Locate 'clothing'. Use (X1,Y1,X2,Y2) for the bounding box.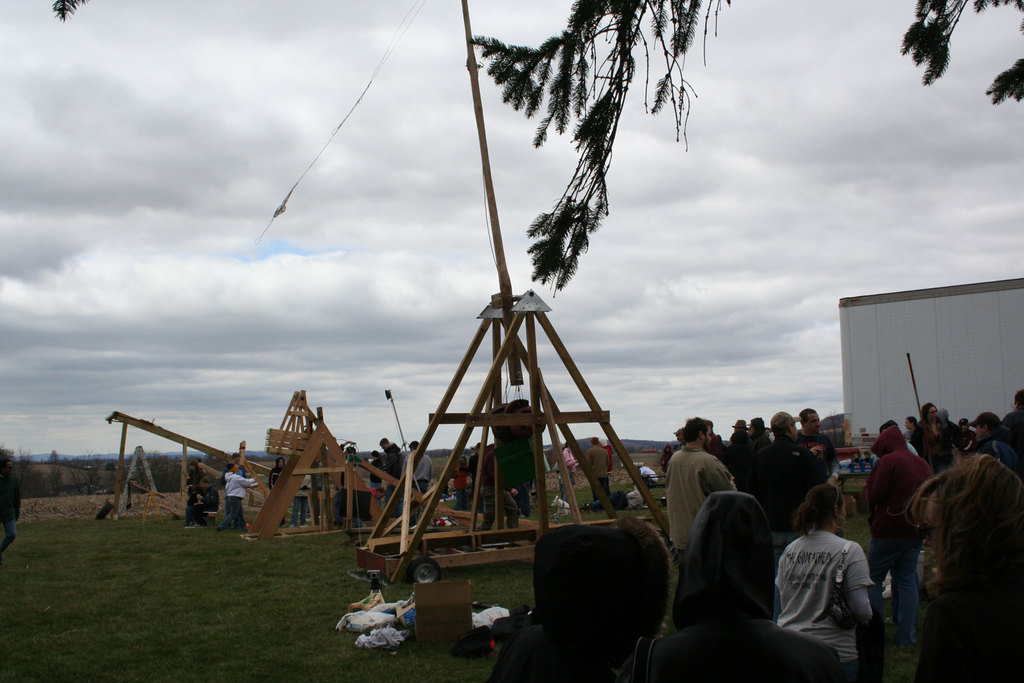
(796,429,841,480).
